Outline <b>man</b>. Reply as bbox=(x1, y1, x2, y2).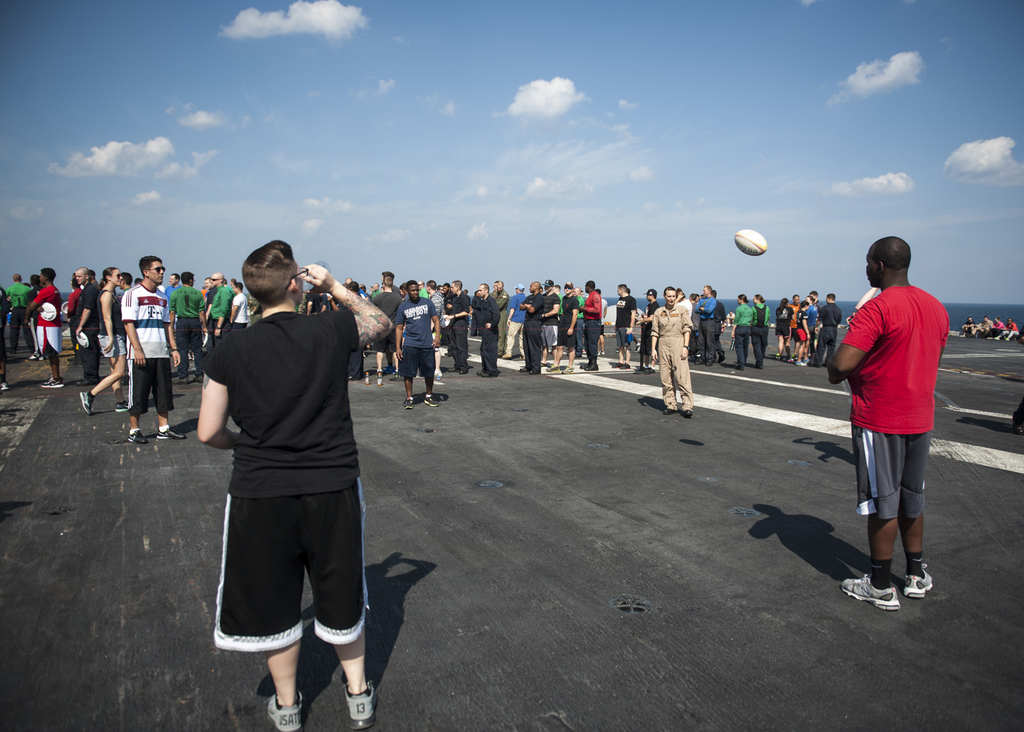
bbox=(995, 318, 1020, 345).
